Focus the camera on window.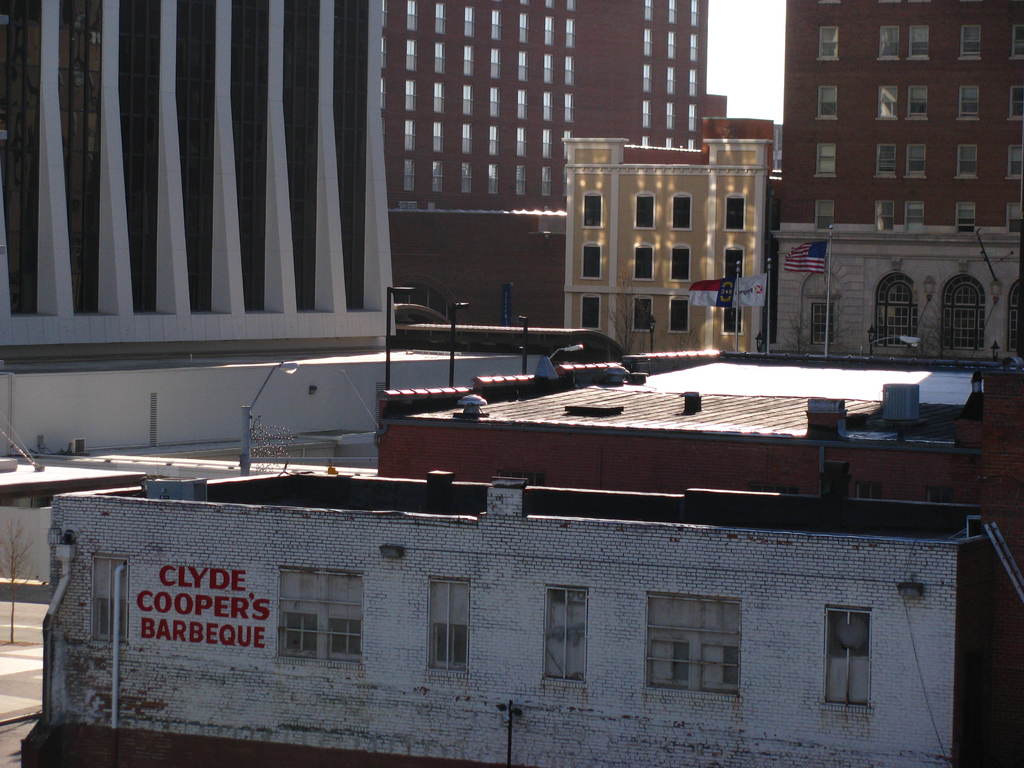
Focus region: (x1=630, y1=295, x2=652, y2=333).
